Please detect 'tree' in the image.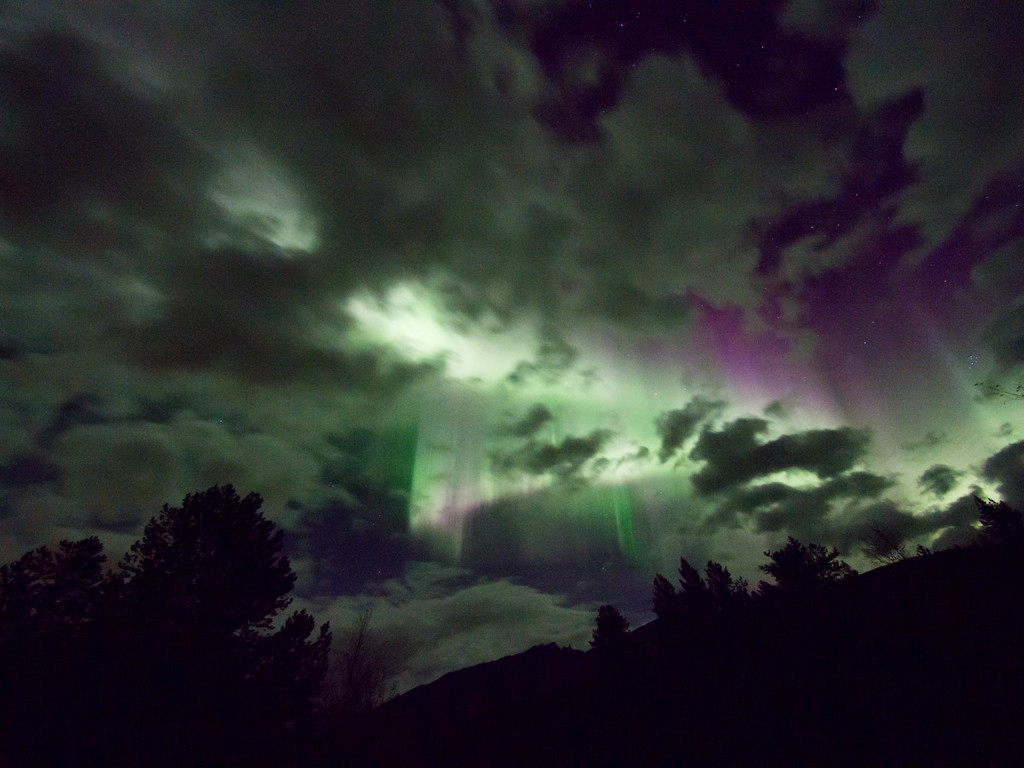
[x1=916, y1=542, x2=932, y2=563].
